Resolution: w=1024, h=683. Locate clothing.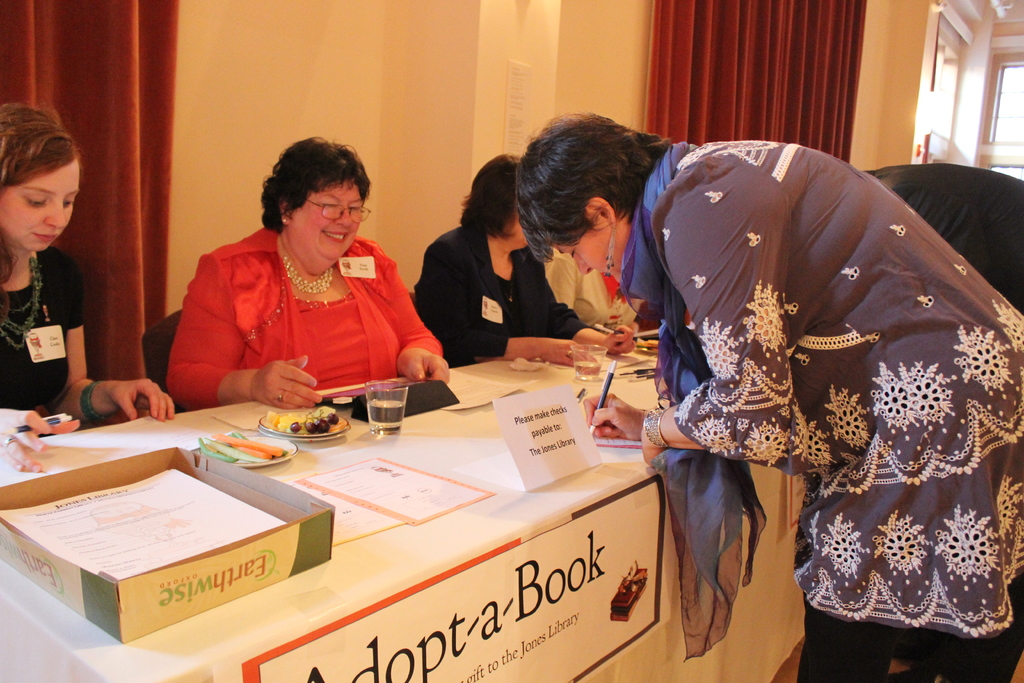
[x1=863, y1=163, x2=1023, y2=313].
